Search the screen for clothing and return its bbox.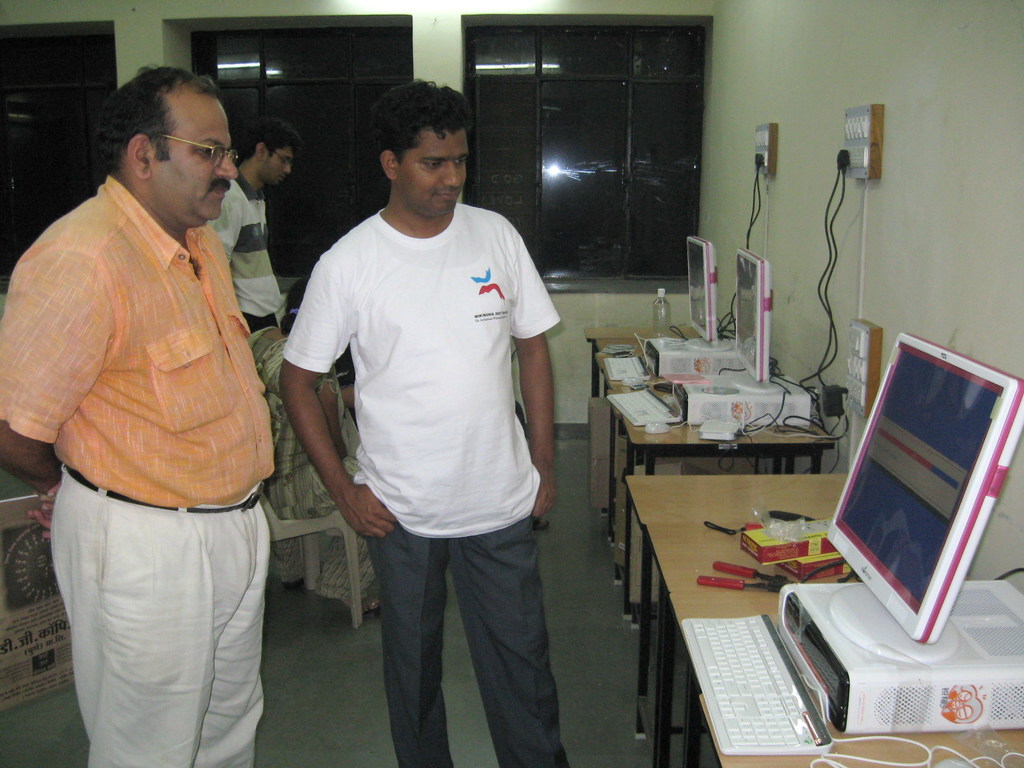
Found: 206:173:288:328.
